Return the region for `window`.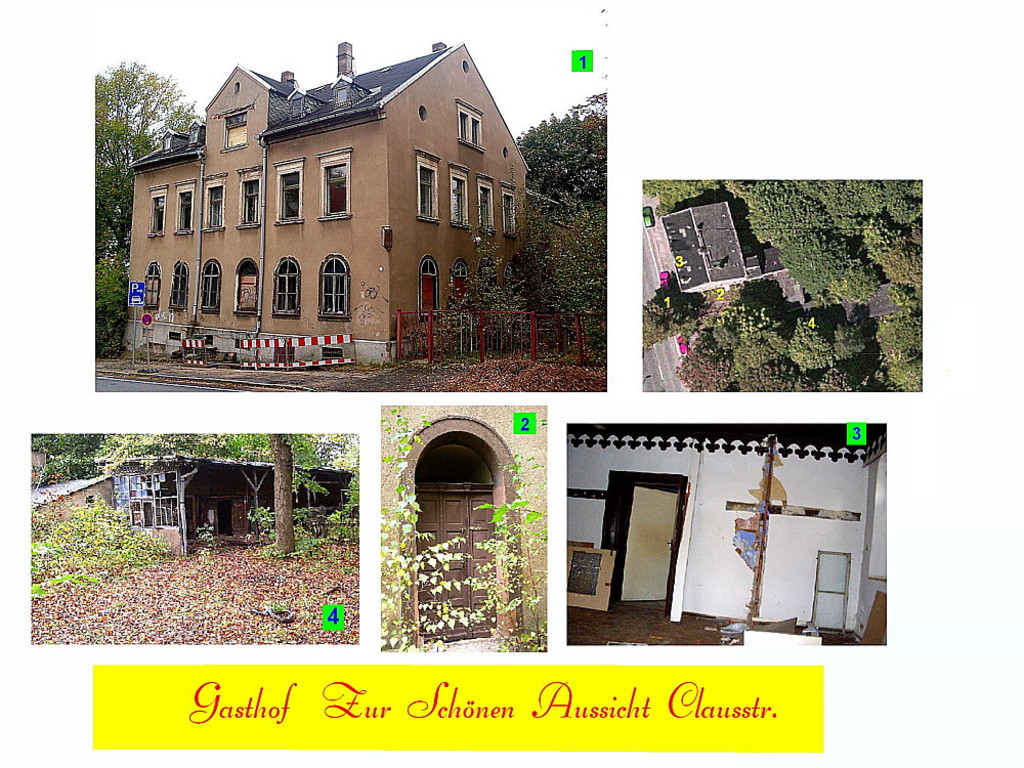
[146,188,164,232].
